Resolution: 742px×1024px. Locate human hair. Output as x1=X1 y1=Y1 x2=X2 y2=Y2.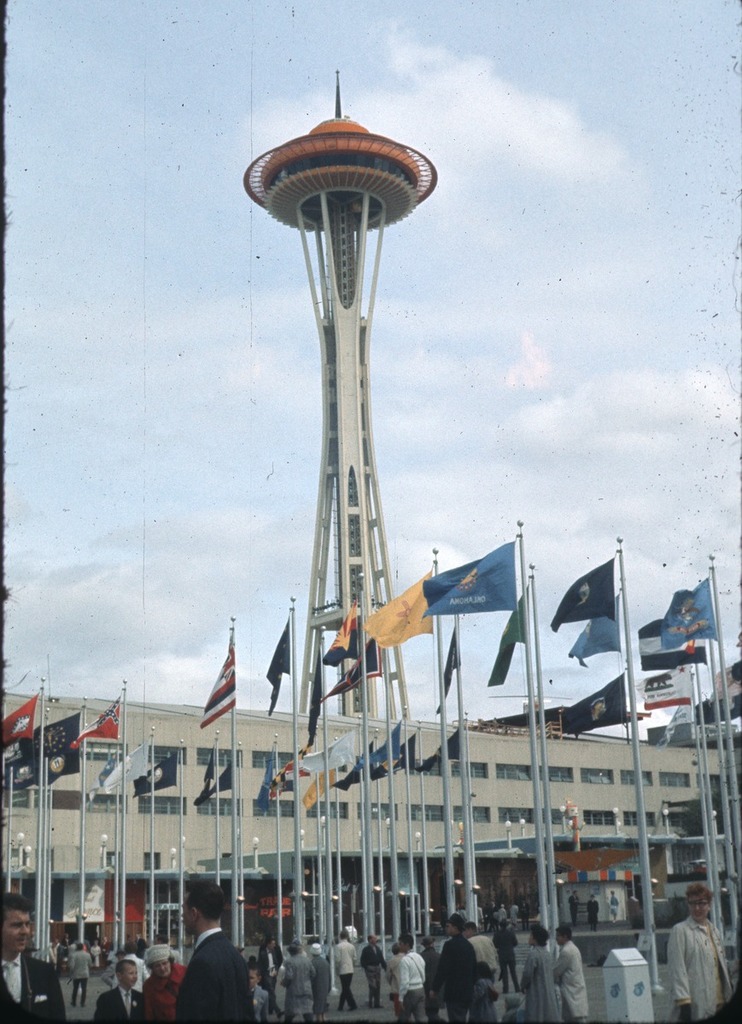
x1=689 y1=883 x2=713 y2=901.
